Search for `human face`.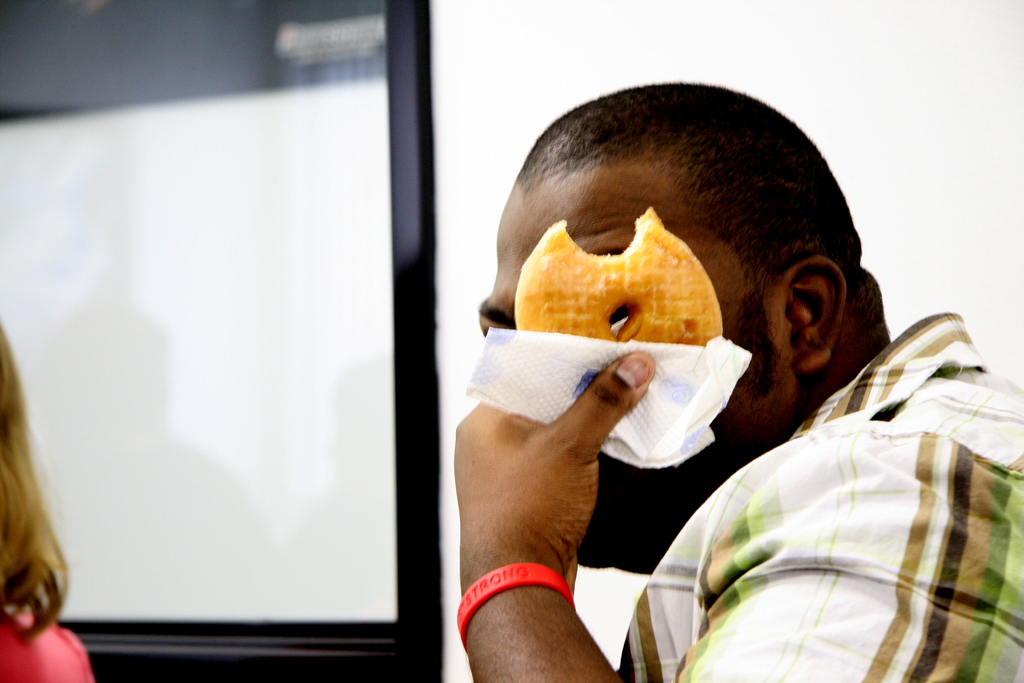
Found at rect(475, 161, 787, 541).
